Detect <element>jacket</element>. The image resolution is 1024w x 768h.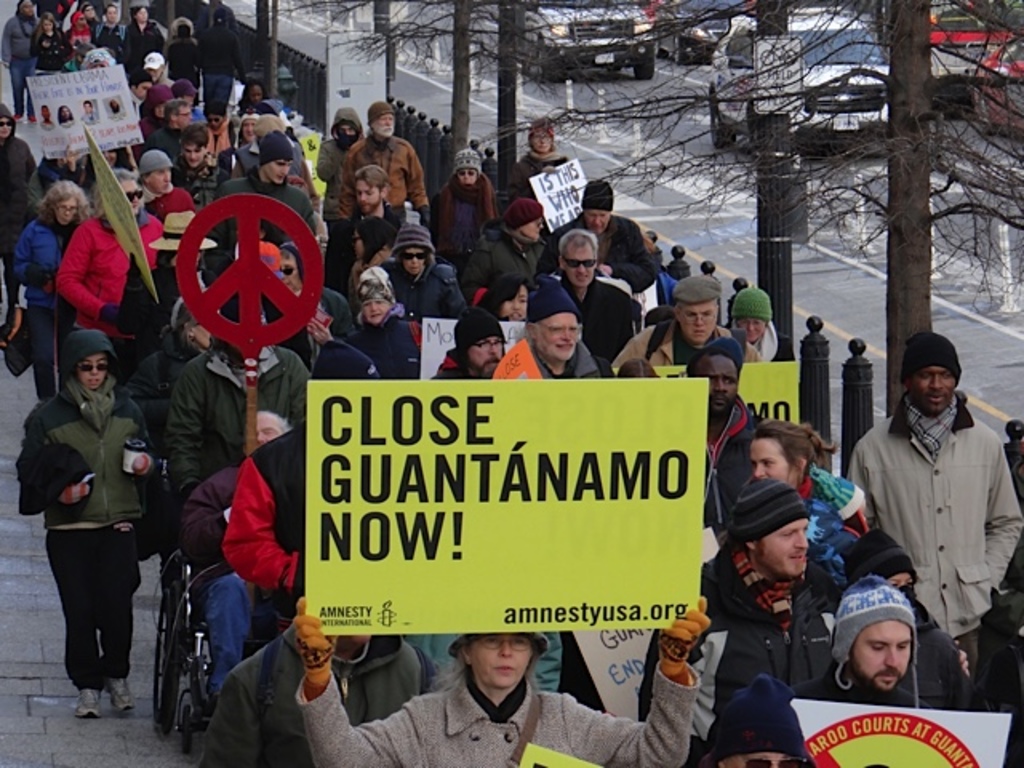
rect(458, 218, 546, 304).
